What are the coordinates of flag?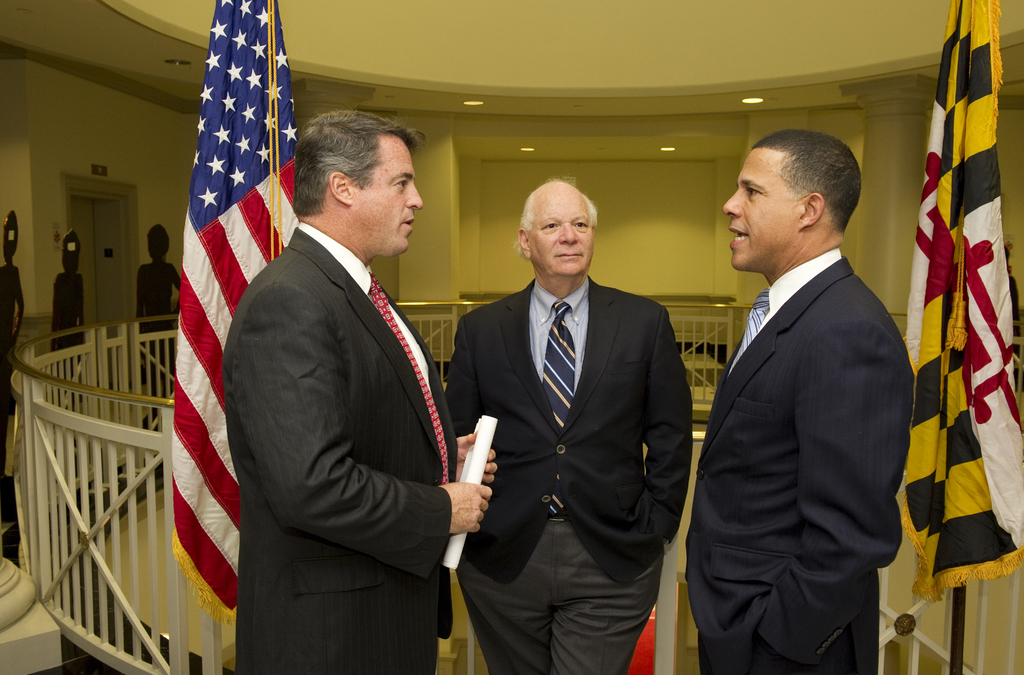
[900,0,1023,605].
